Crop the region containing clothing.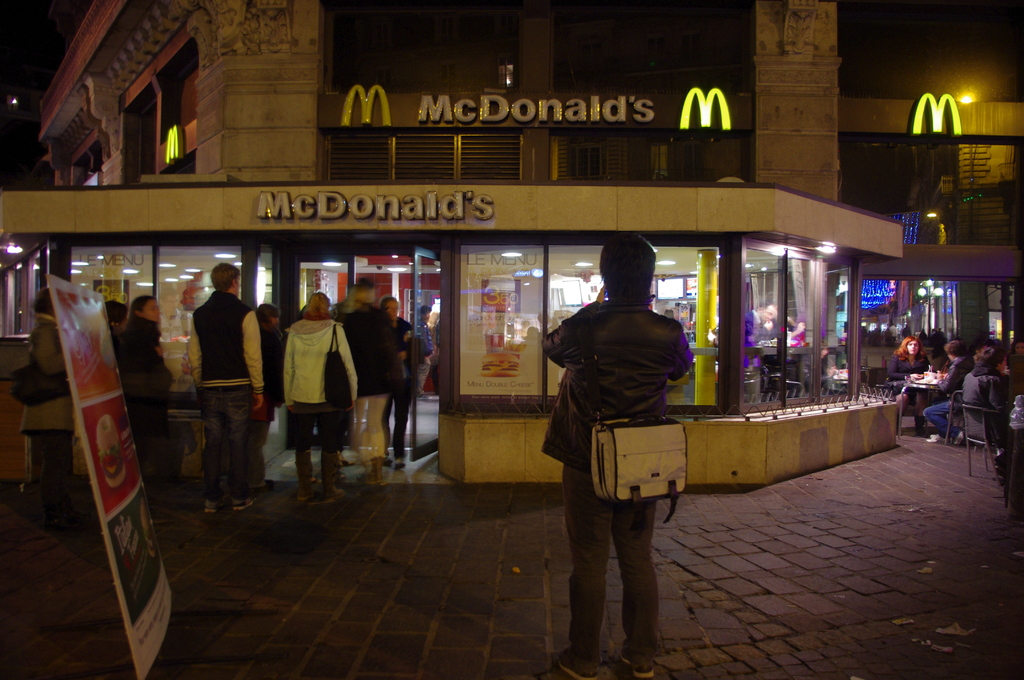
Crop region: [333, 305, 399, 465].
